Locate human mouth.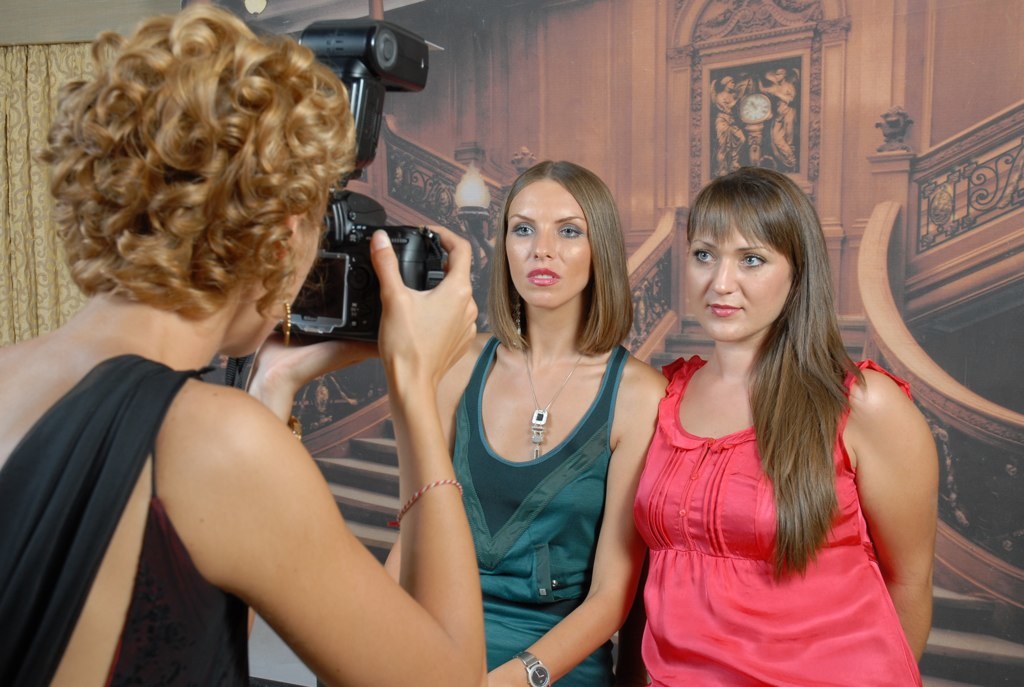
Bounding box: <box>525,268,560,284</box>.
